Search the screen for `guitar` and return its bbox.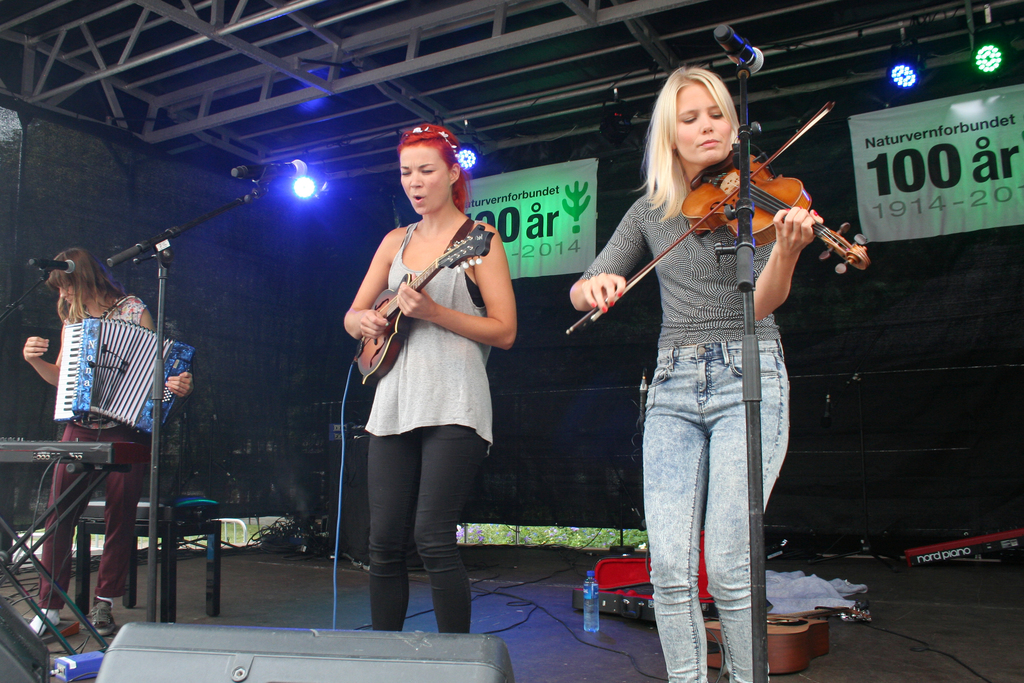
Found: (left=353, top=227, right=493, bottom=386).
